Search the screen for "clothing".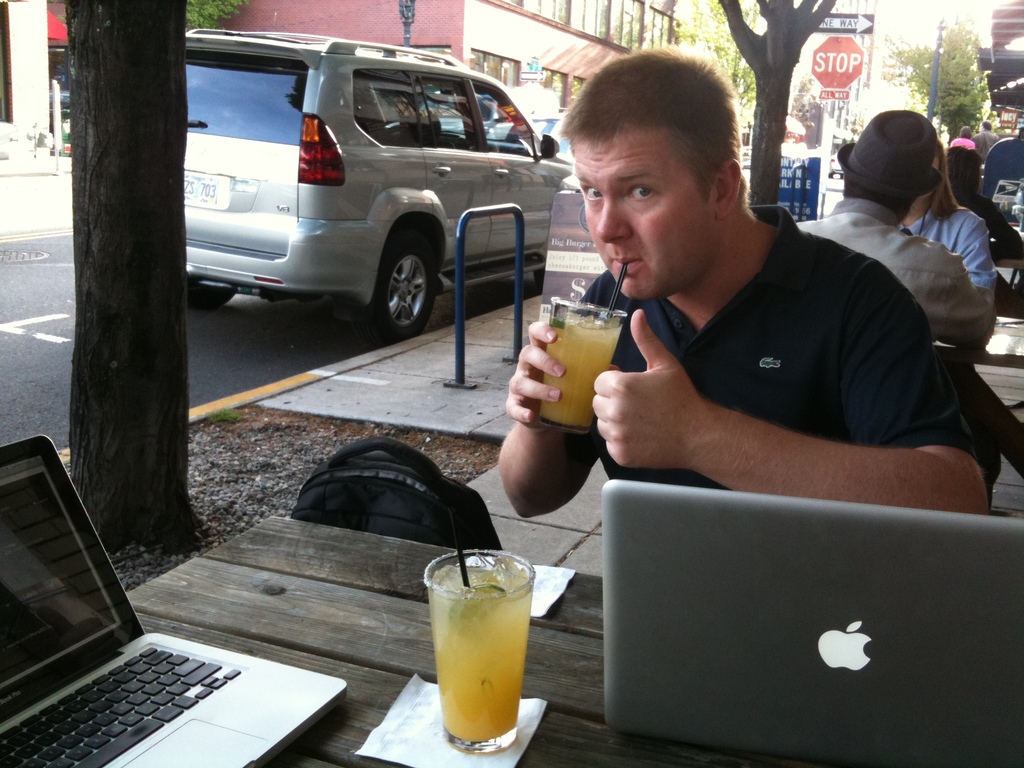
Found at (513, 192, 992, 495).
